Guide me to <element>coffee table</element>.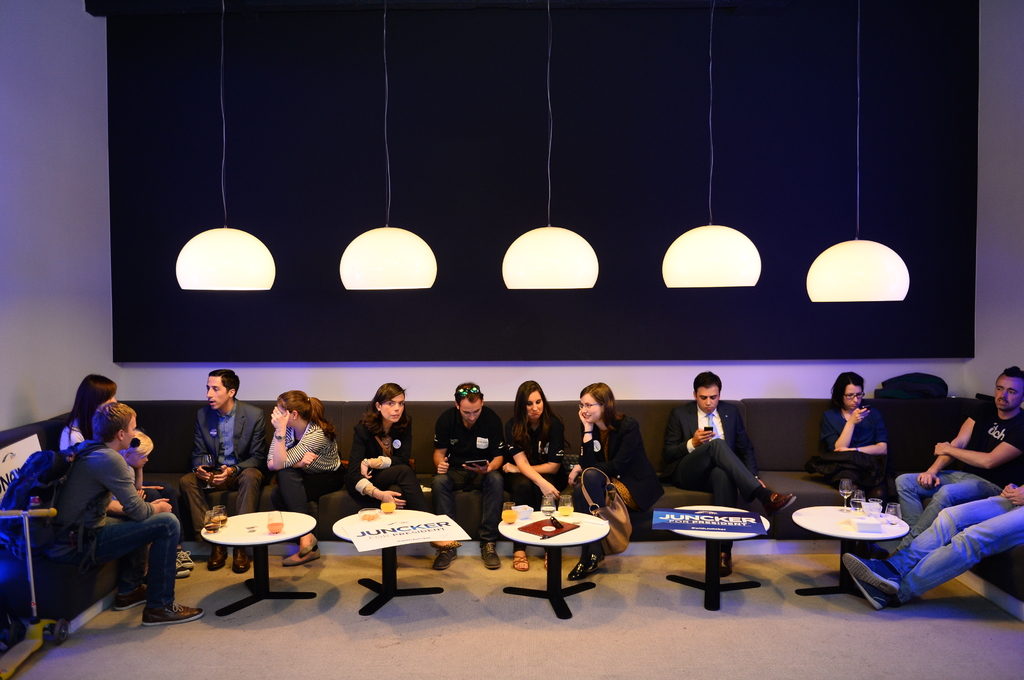
Guidance: (left=325, top=501, right=474, bottom=620).
